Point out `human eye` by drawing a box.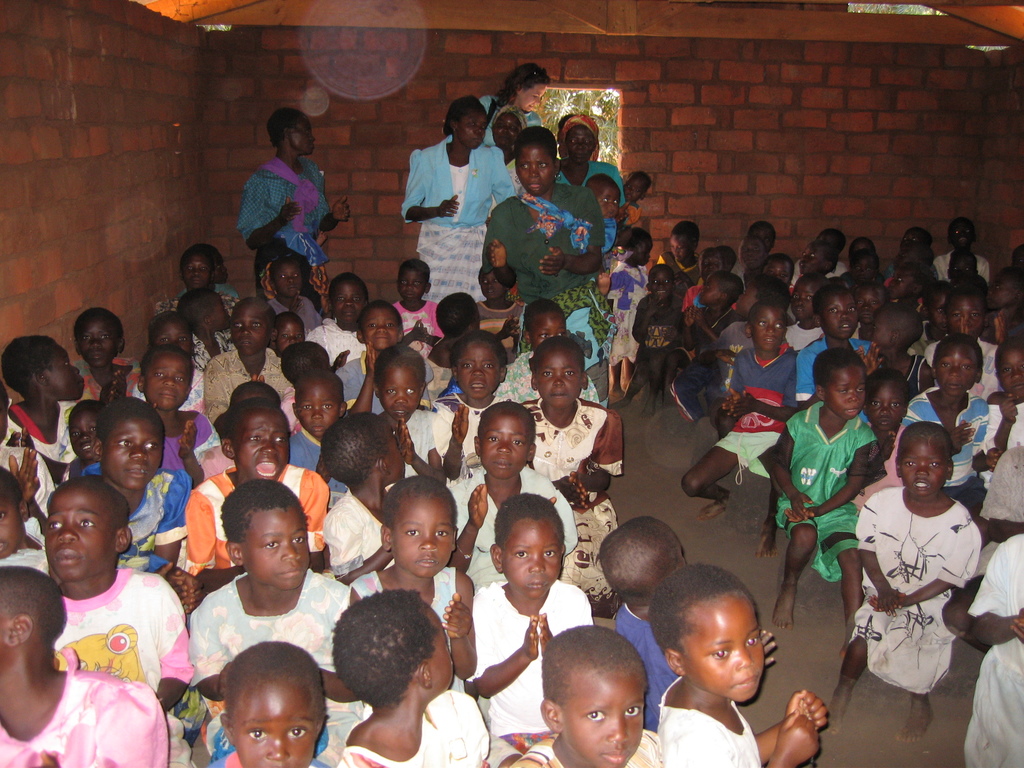
<region>114, 438, 134, 450</region>.
